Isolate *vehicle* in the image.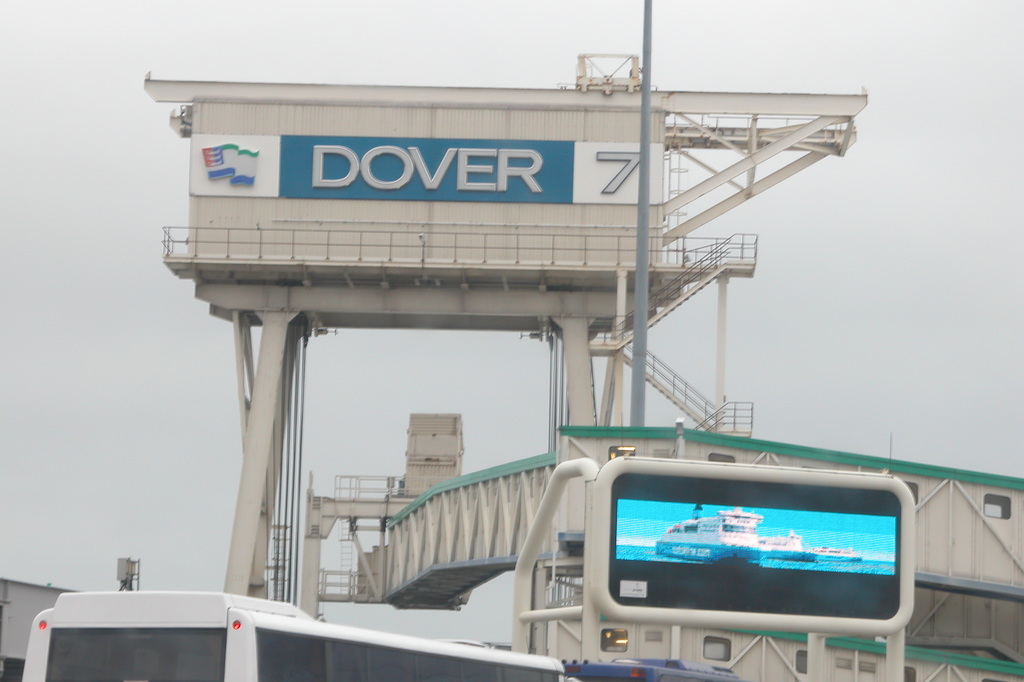
Isolated region: <box>645,503,816,566</box>.
